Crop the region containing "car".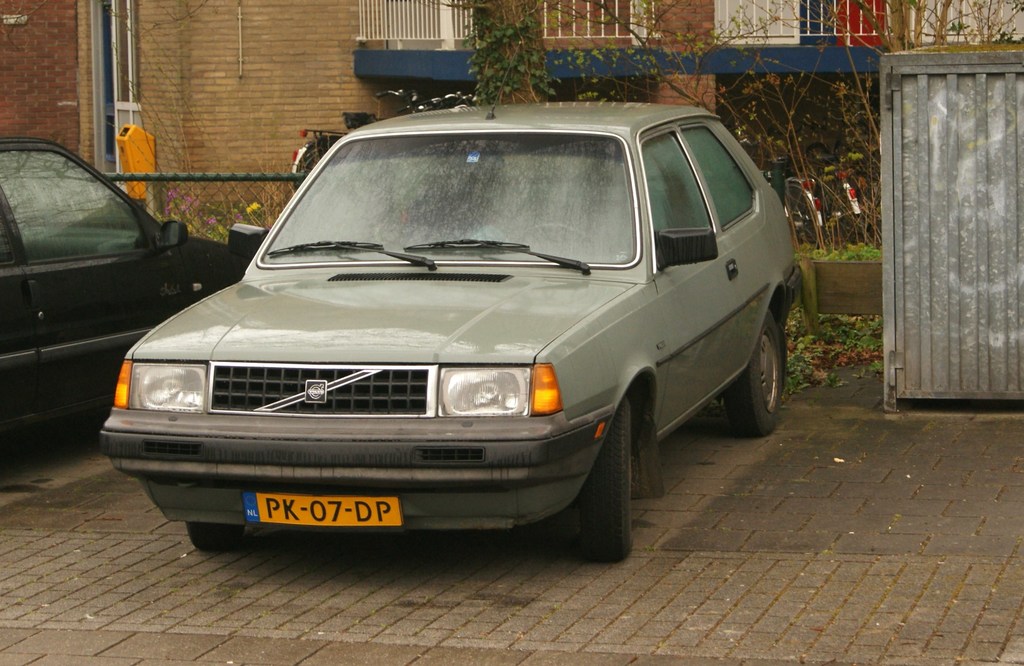
Crop region: left=0, top=139, right=253, bottom=438.
